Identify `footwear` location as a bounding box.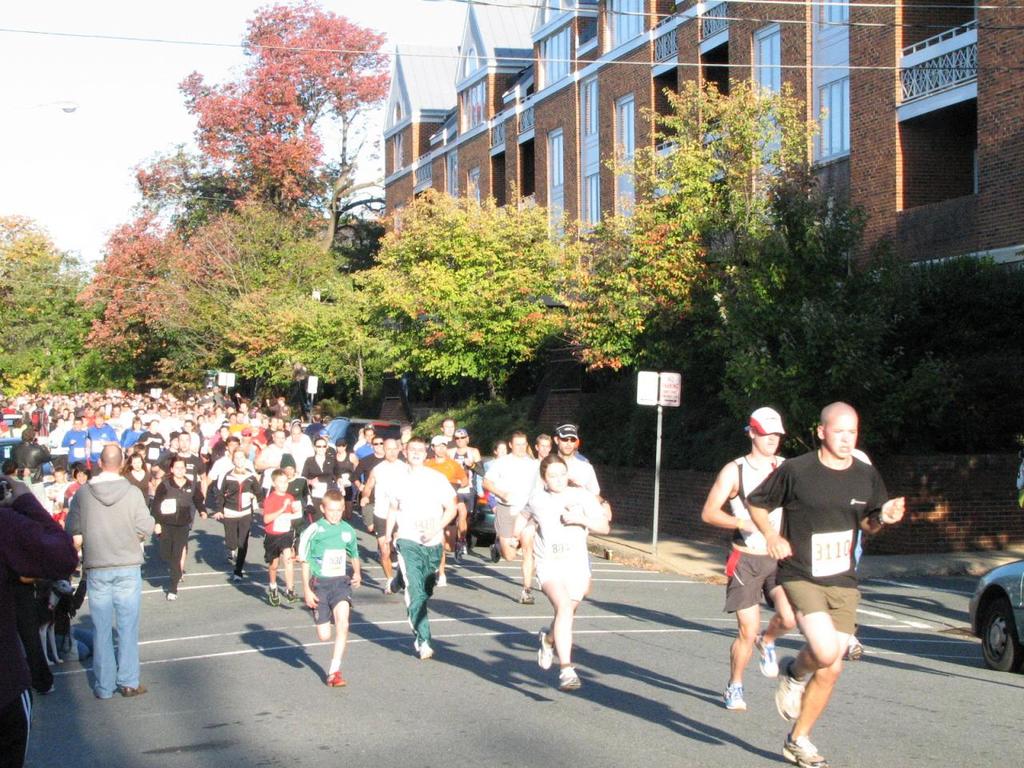
detection(286, 586, 302, 604).
